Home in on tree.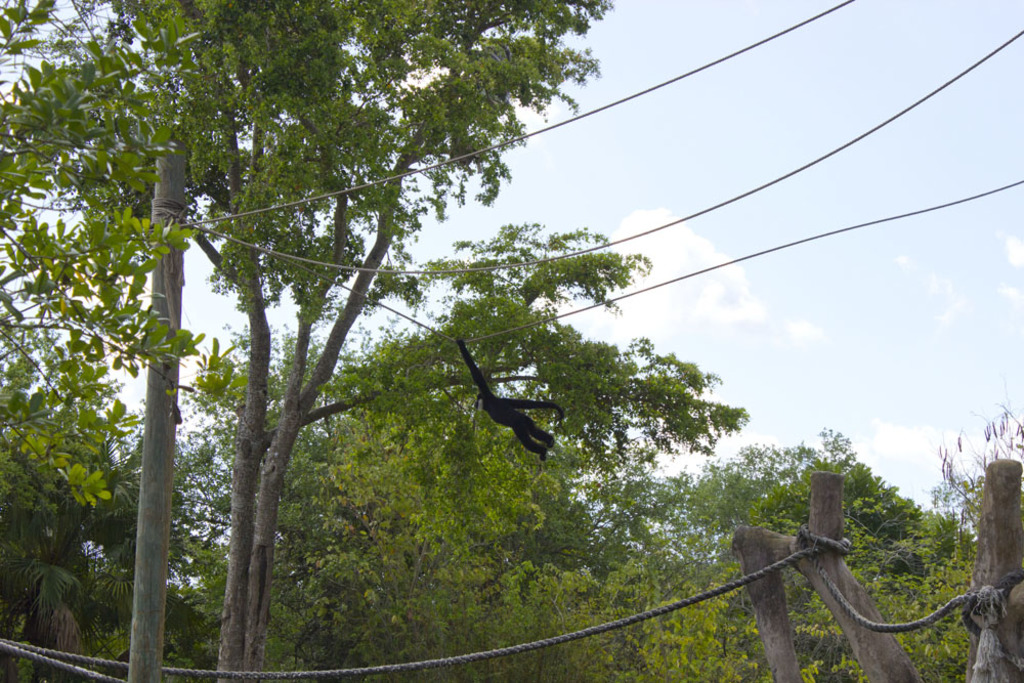
Homed in at [x1=471, y1=451, x2=605, y2=682].
